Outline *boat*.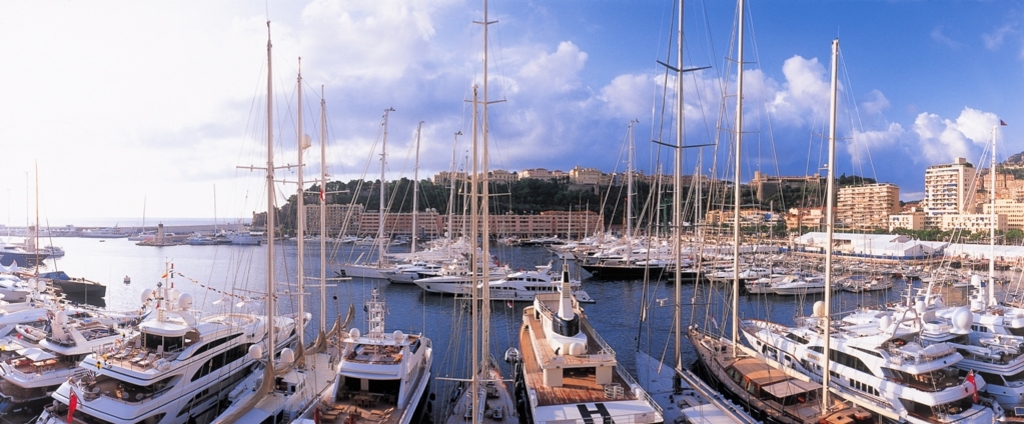
Outline: BBox(0, 0, 1023, 423).
